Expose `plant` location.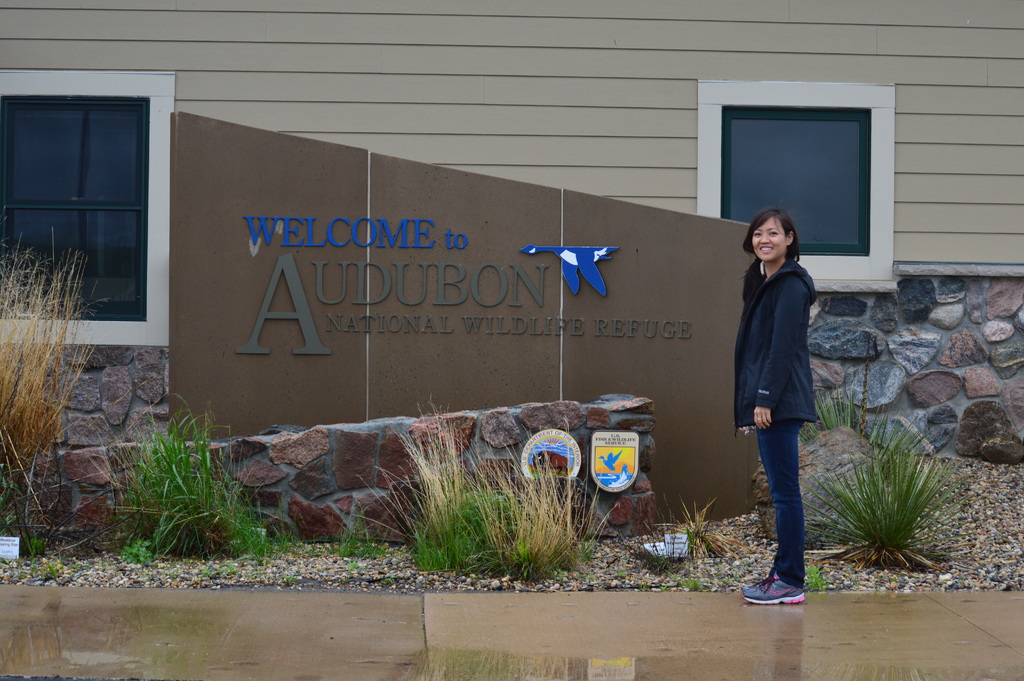
Exposed at {"left": 0, "top": 234, "right": 110, "bottom": 557}.
